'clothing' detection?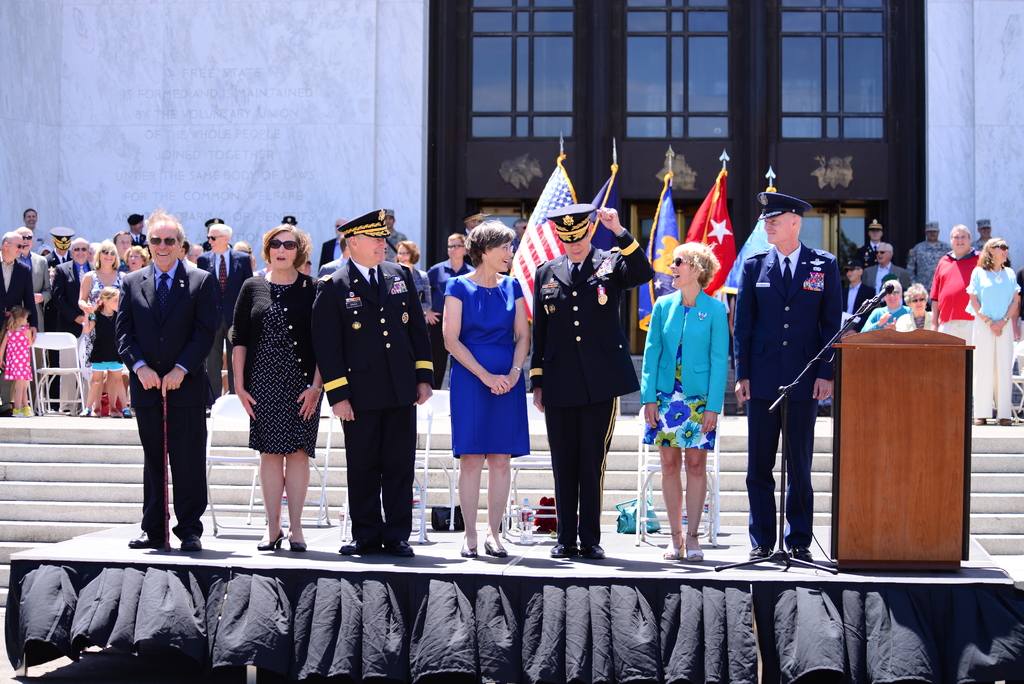
detection(862, 305, 913, 329)
